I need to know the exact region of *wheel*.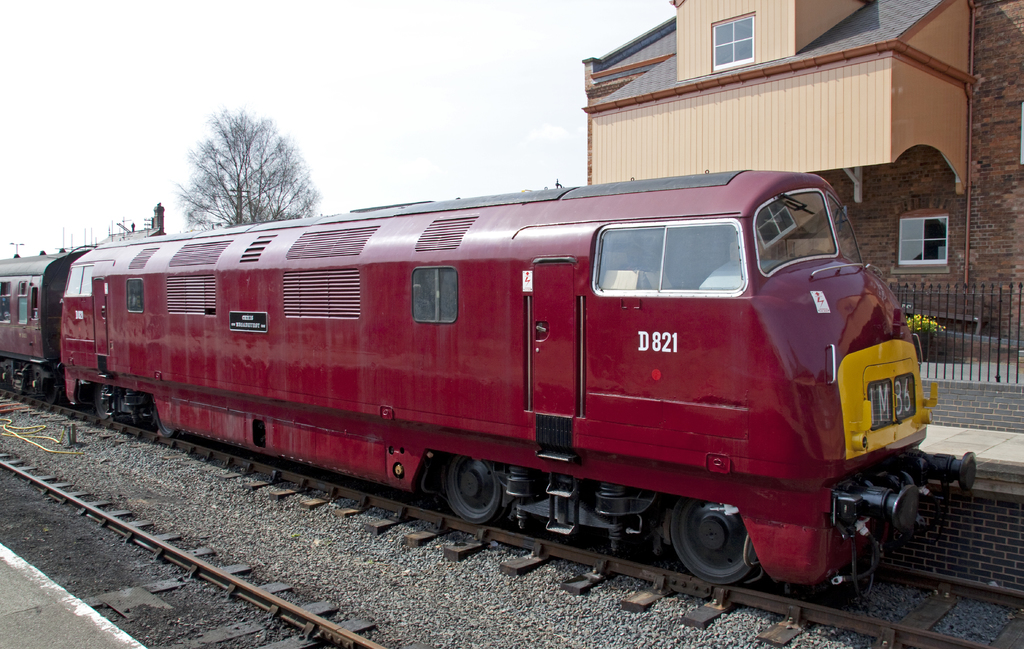
Region: box=[669, 510, 766, 588].
